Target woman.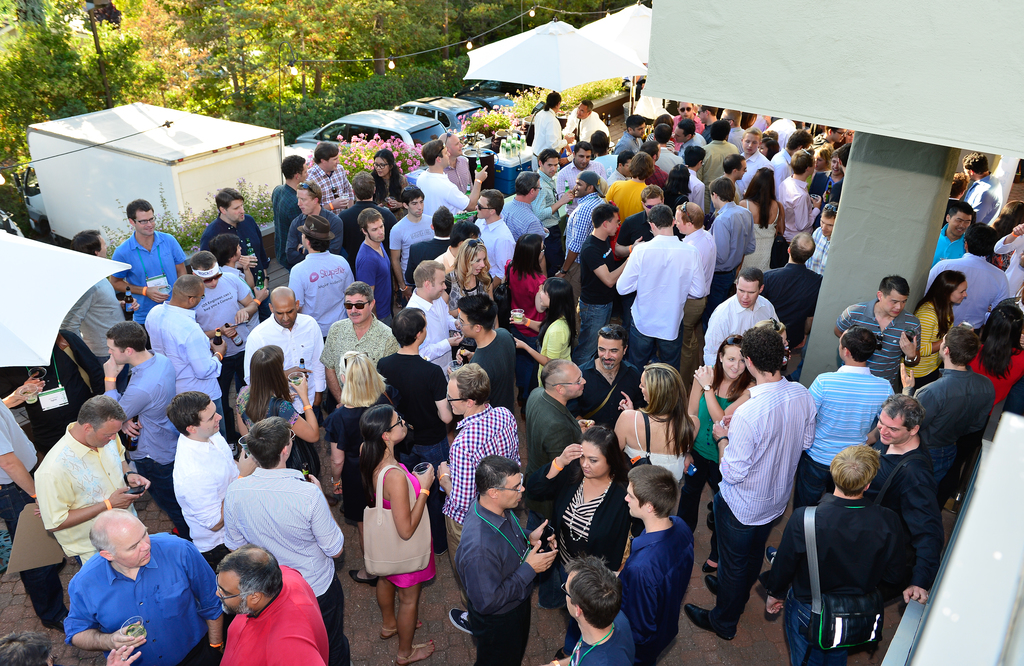
Target region: <bbox>236, 345, 320, 488</bbox>.
